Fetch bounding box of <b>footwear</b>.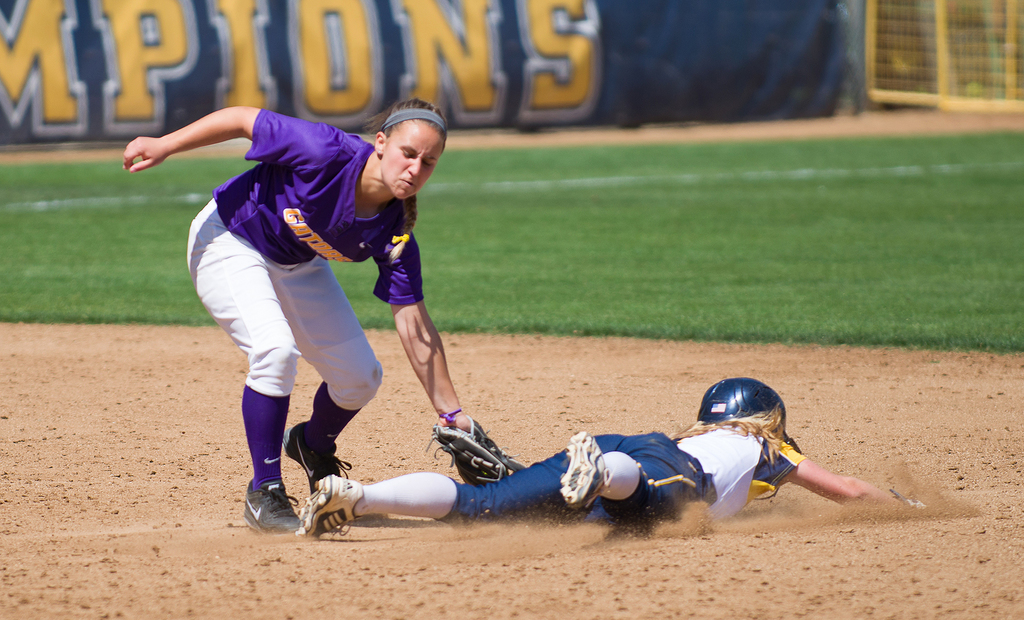
Bbox: 234:482:308:537.
